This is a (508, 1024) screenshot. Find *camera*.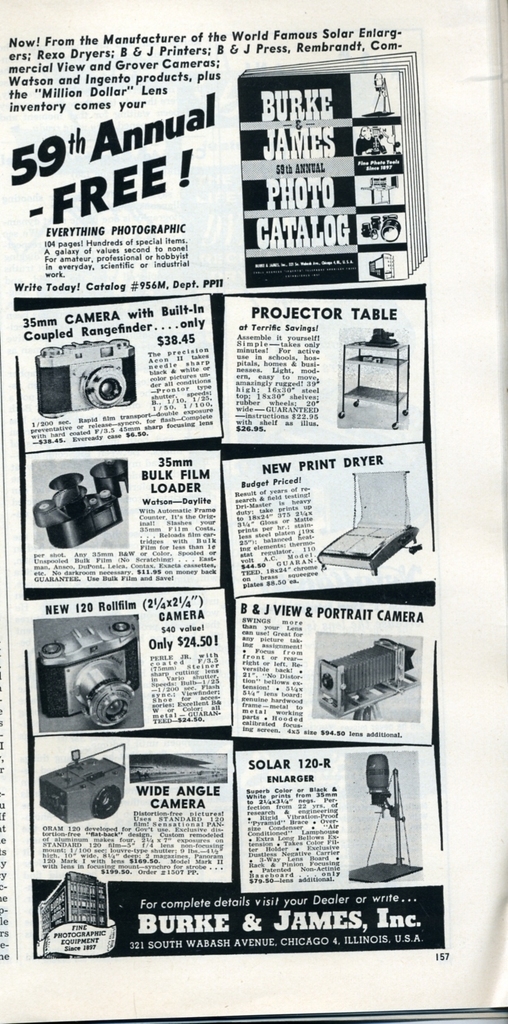
Bounding box: [left=34, top=615, right=146, bottom=722].
